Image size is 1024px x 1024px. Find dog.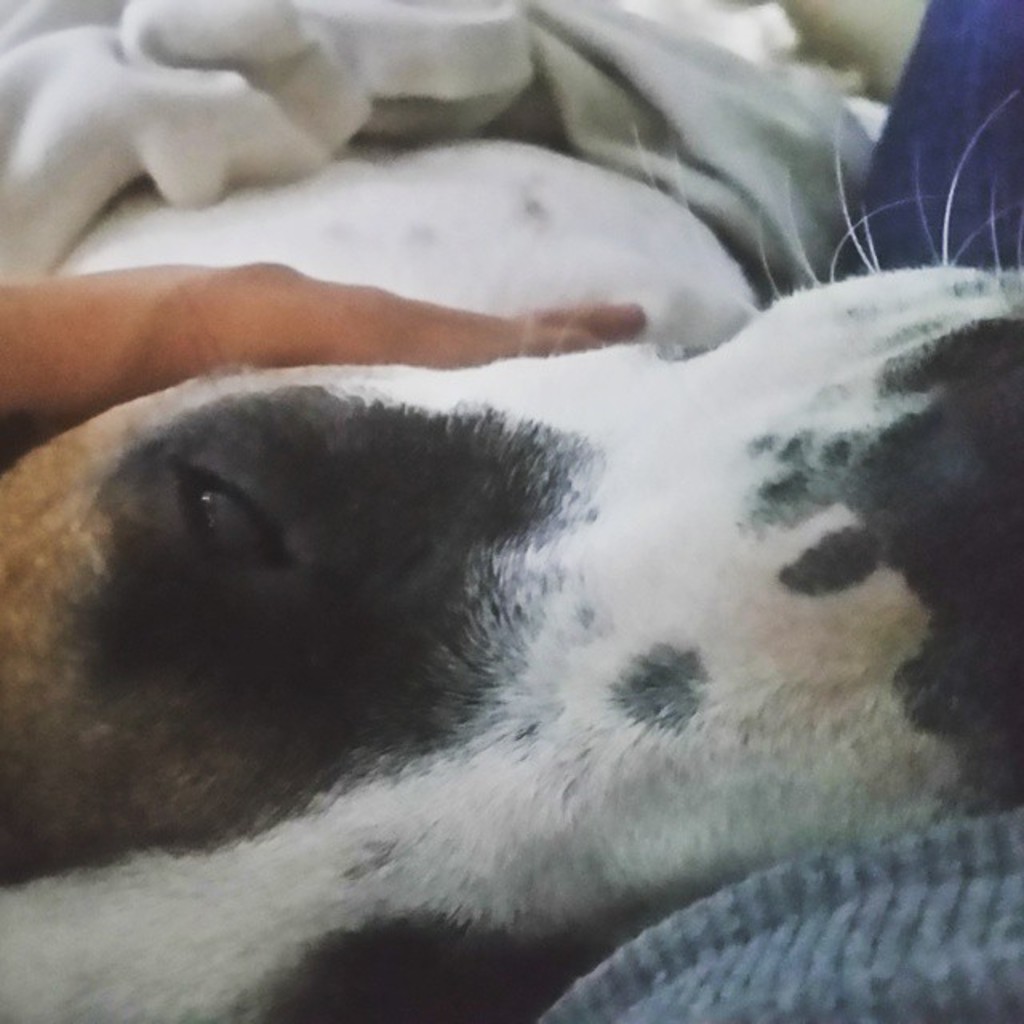
<box>0,123,1022,1022</box>.
